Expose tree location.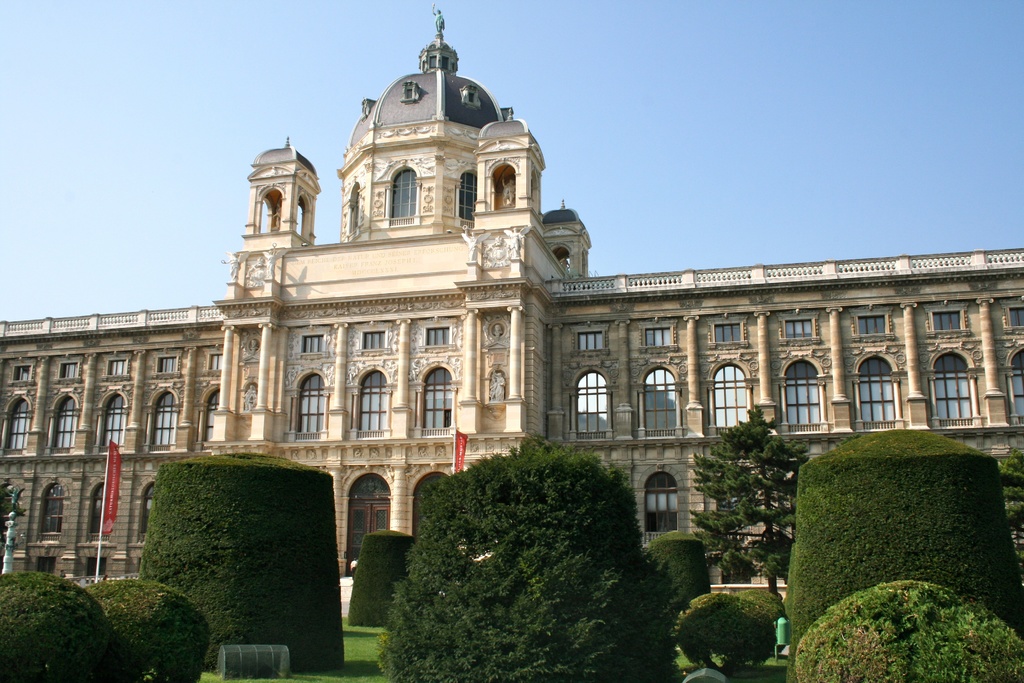
Exposed at x1=698, y1=404, x2=819, y2=590.
